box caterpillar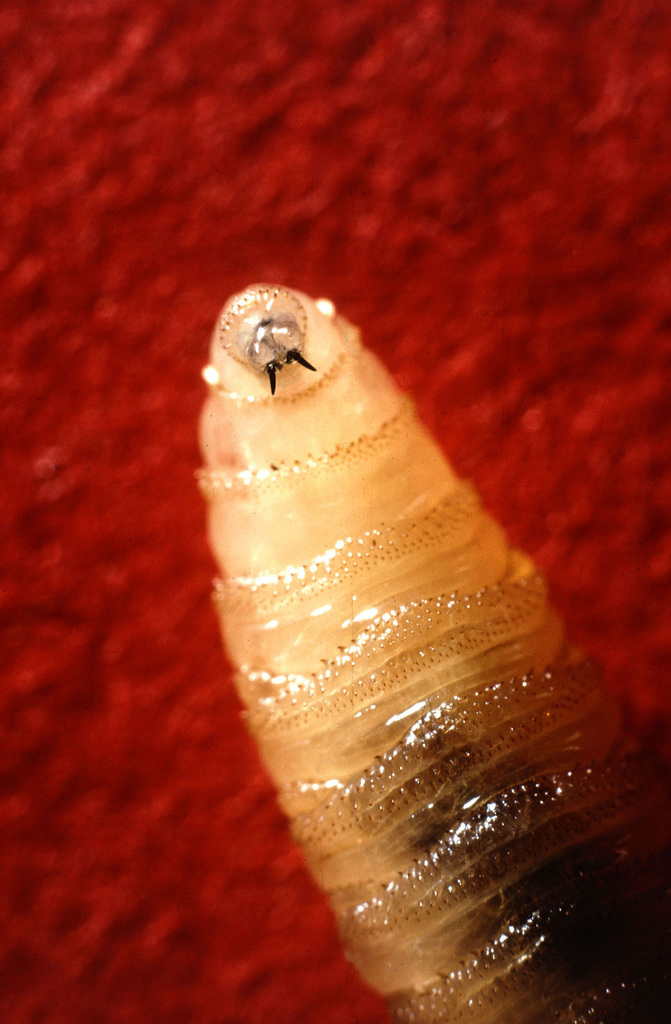
l=193, t=282, r=670, b=1023
